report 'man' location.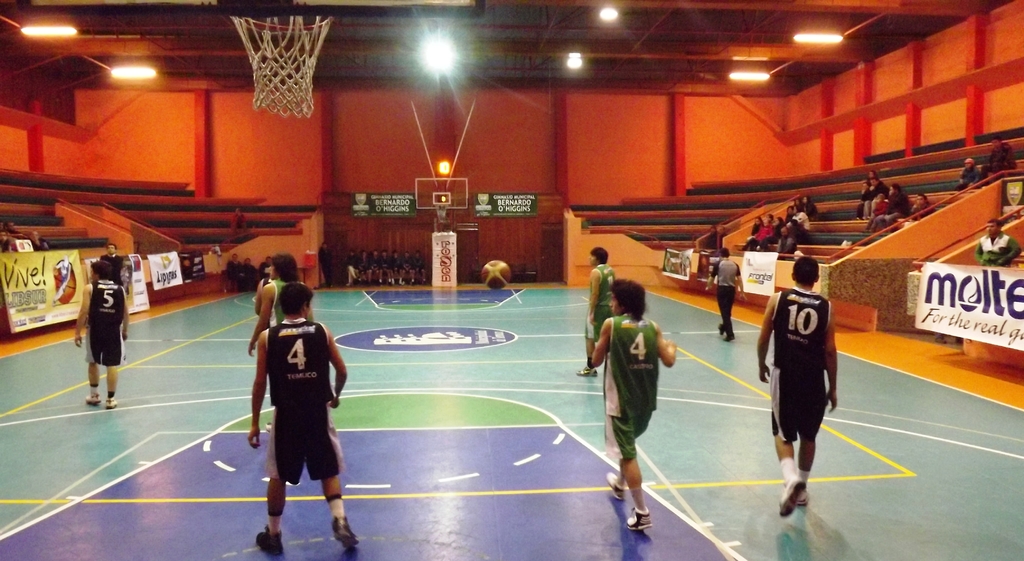
Report: 586 275 678 528.
